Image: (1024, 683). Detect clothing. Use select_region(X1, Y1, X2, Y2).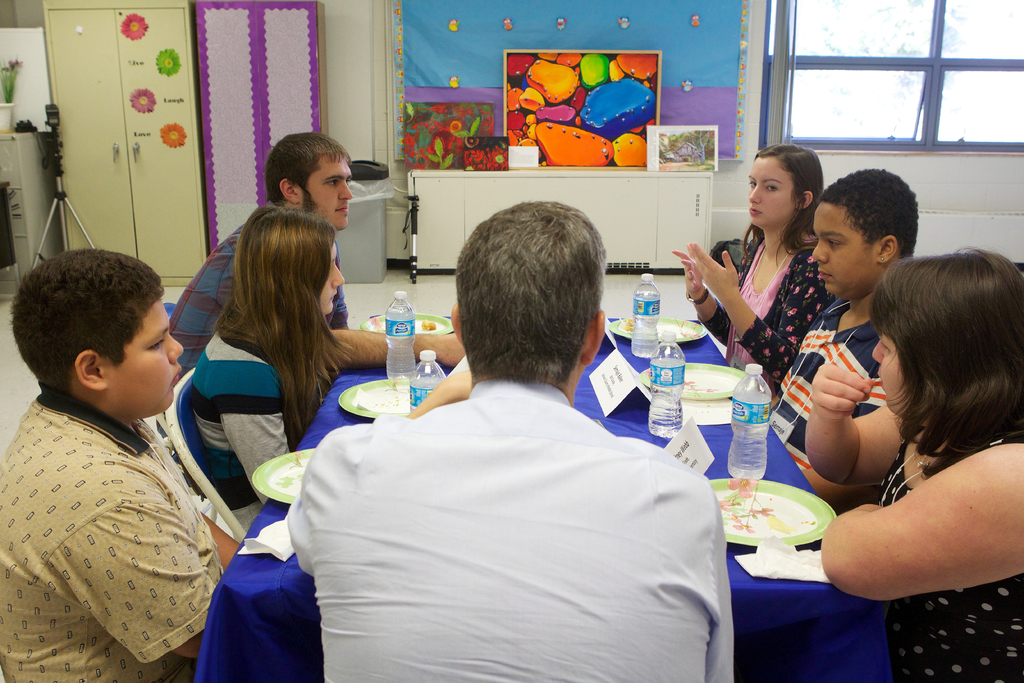
select_region(769, 305, 888, 475).
